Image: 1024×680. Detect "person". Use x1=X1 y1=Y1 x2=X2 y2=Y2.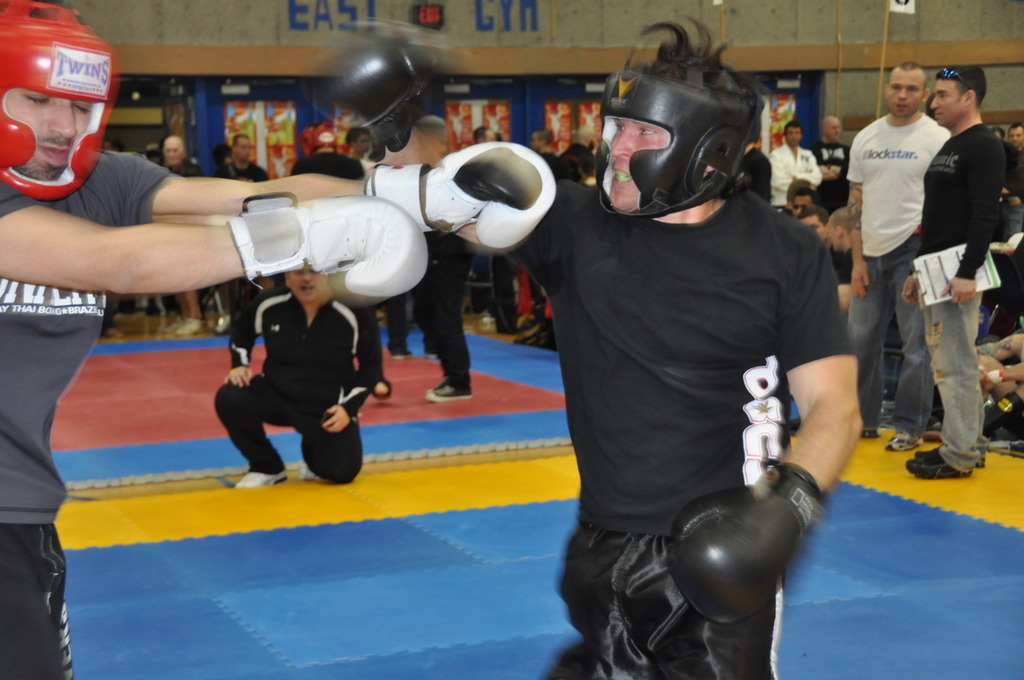
x1=0 y1=4 x2=554 y2=679.
